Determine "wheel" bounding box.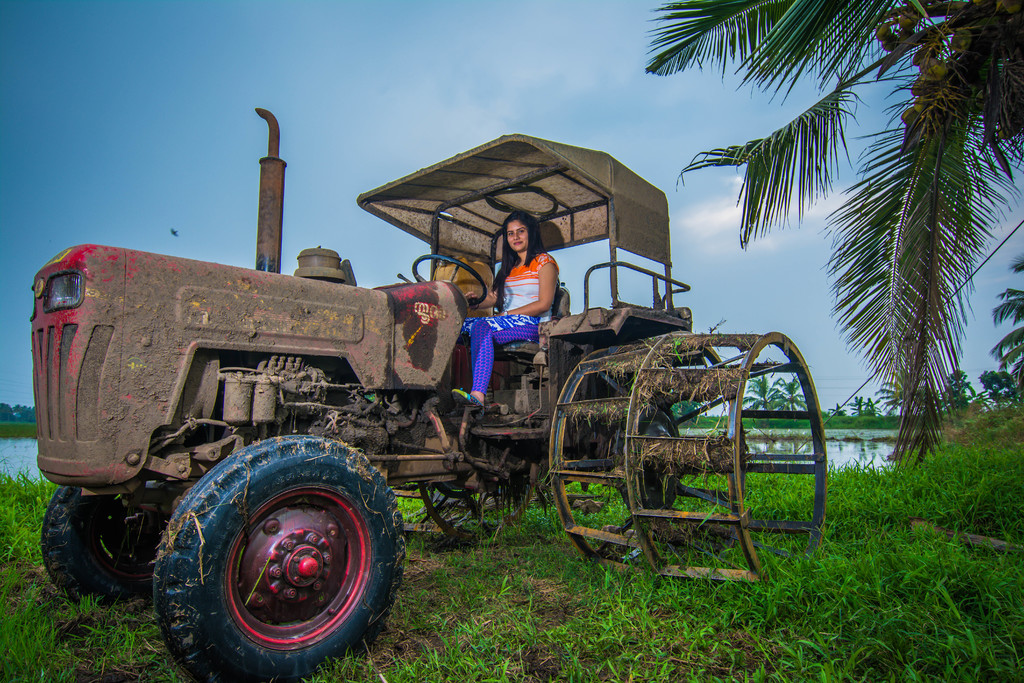
Determined: <region>388, 483, 528, 536</region>.
